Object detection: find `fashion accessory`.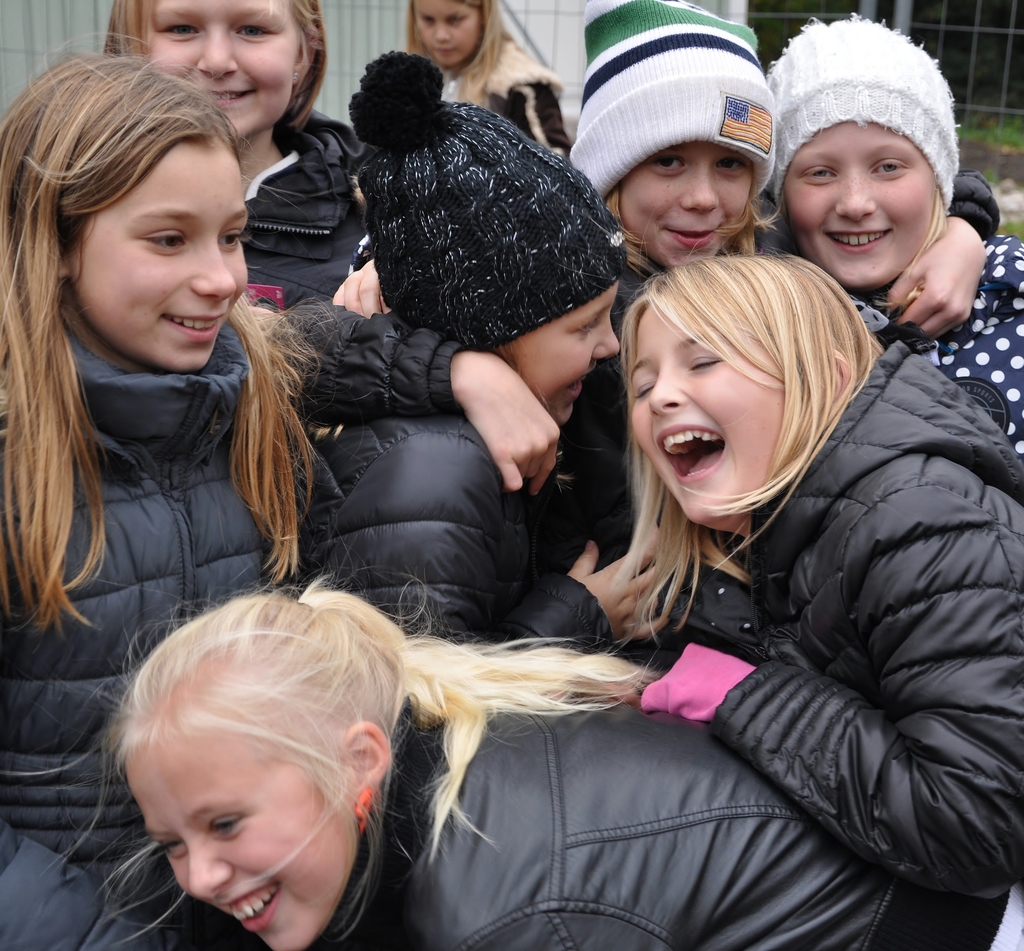
{"x1": 353, "y1": 786, "x2": 376, "y2": 832}.
